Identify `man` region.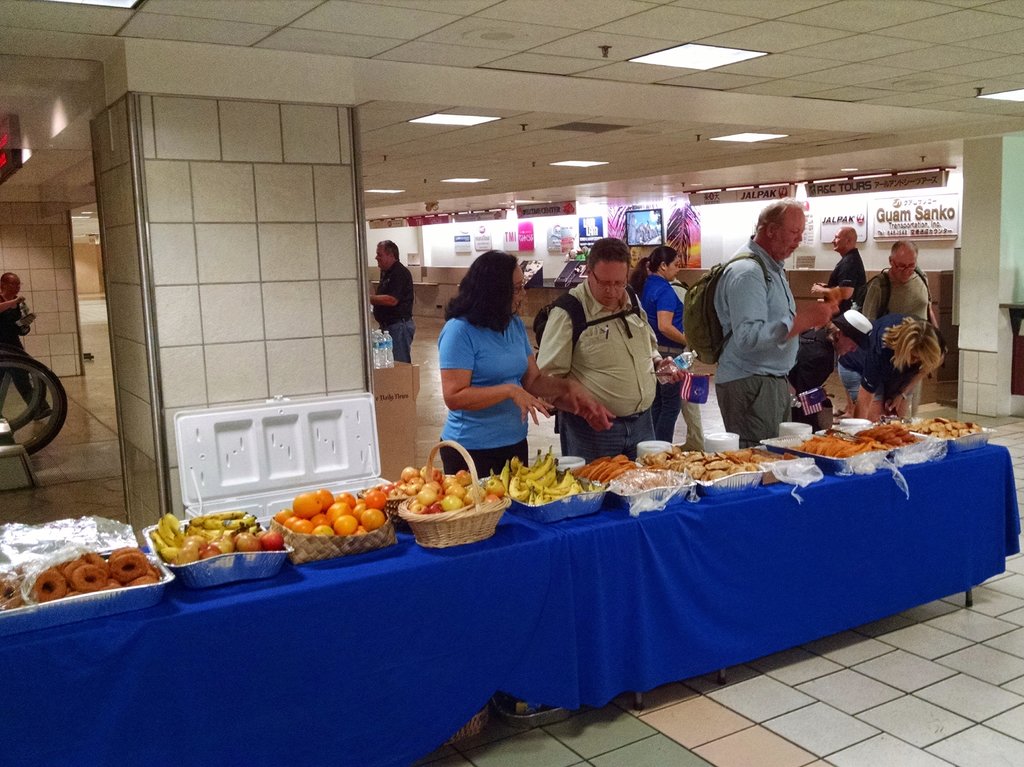
Region: [683,204,831,448].
